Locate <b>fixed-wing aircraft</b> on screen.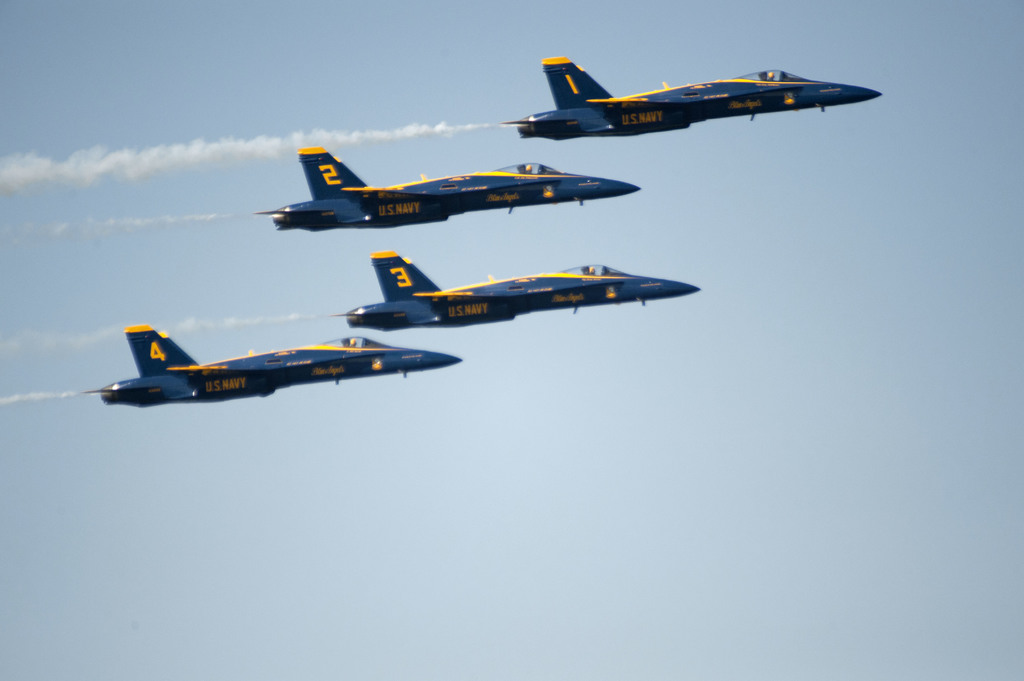
On screen at rect(330, 246, 703, 335).
